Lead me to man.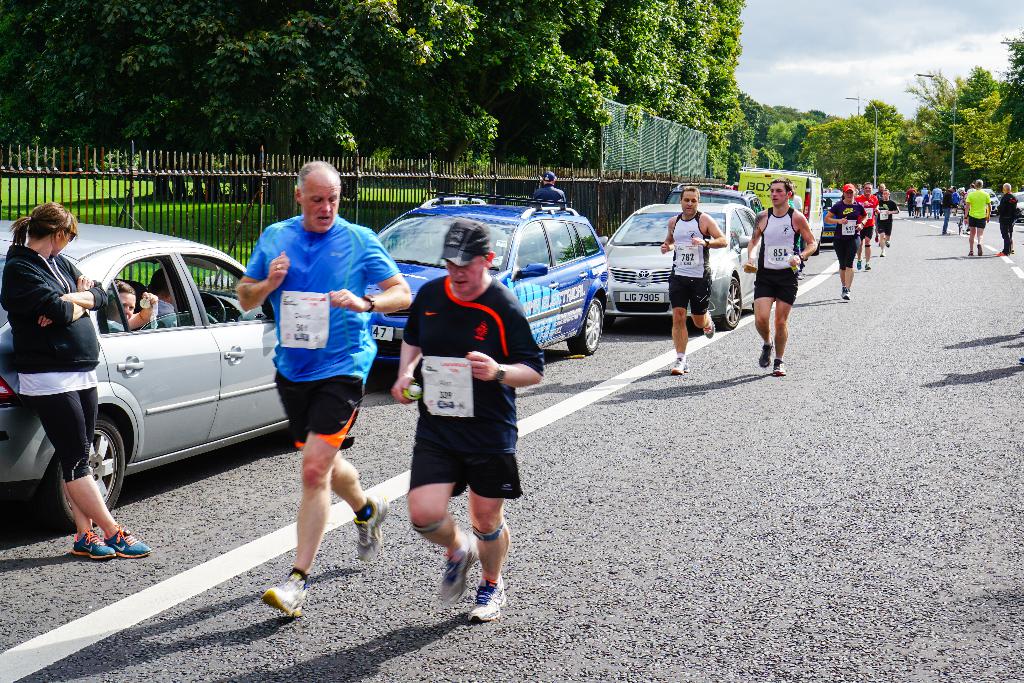
Lead to [x1=390, y1=217, x2=541, y2=626].
